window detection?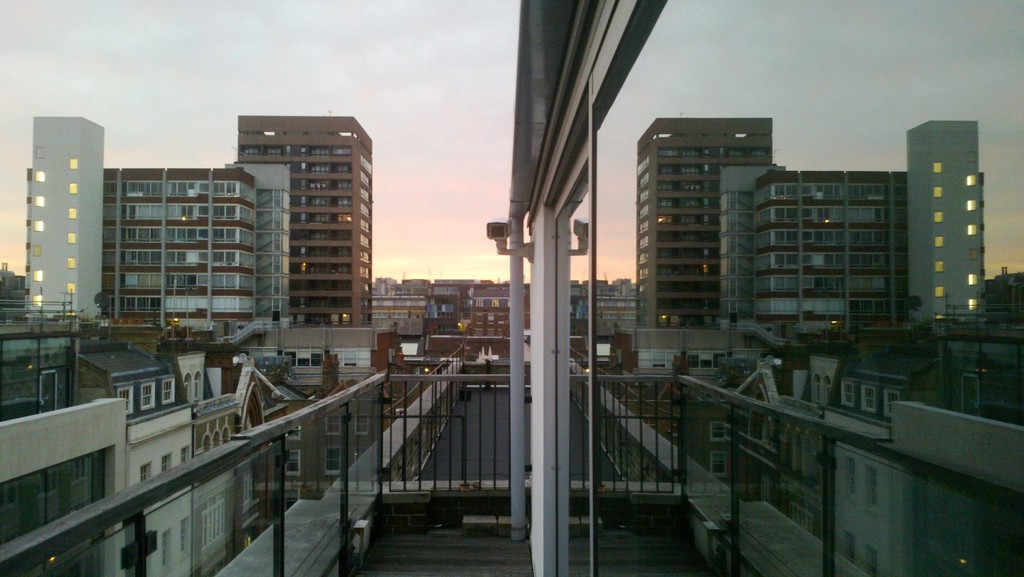
box=[119, 388, 135, 419]
